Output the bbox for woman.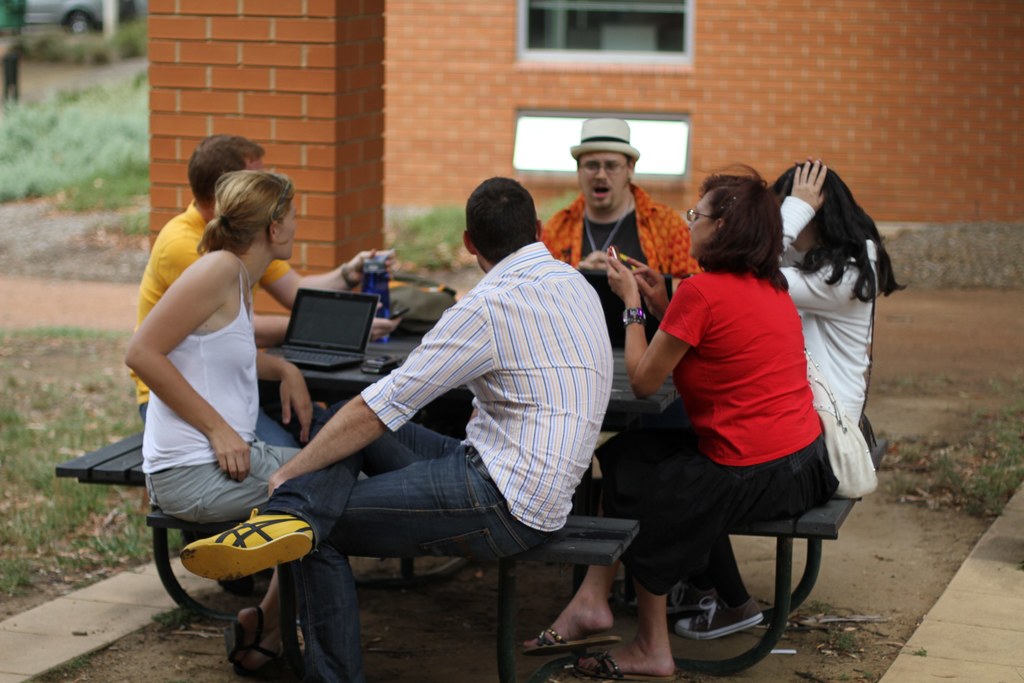
select_region(122, 173, 321, 682).
